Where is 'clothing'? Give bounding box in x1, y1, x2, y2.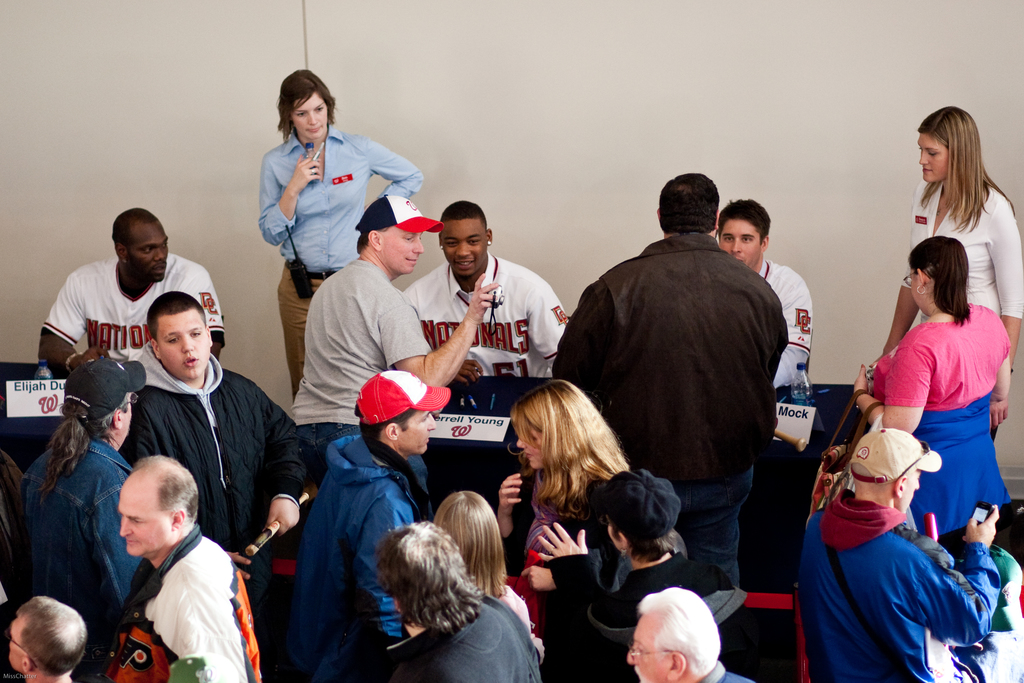
121, 342, 321, 614.
